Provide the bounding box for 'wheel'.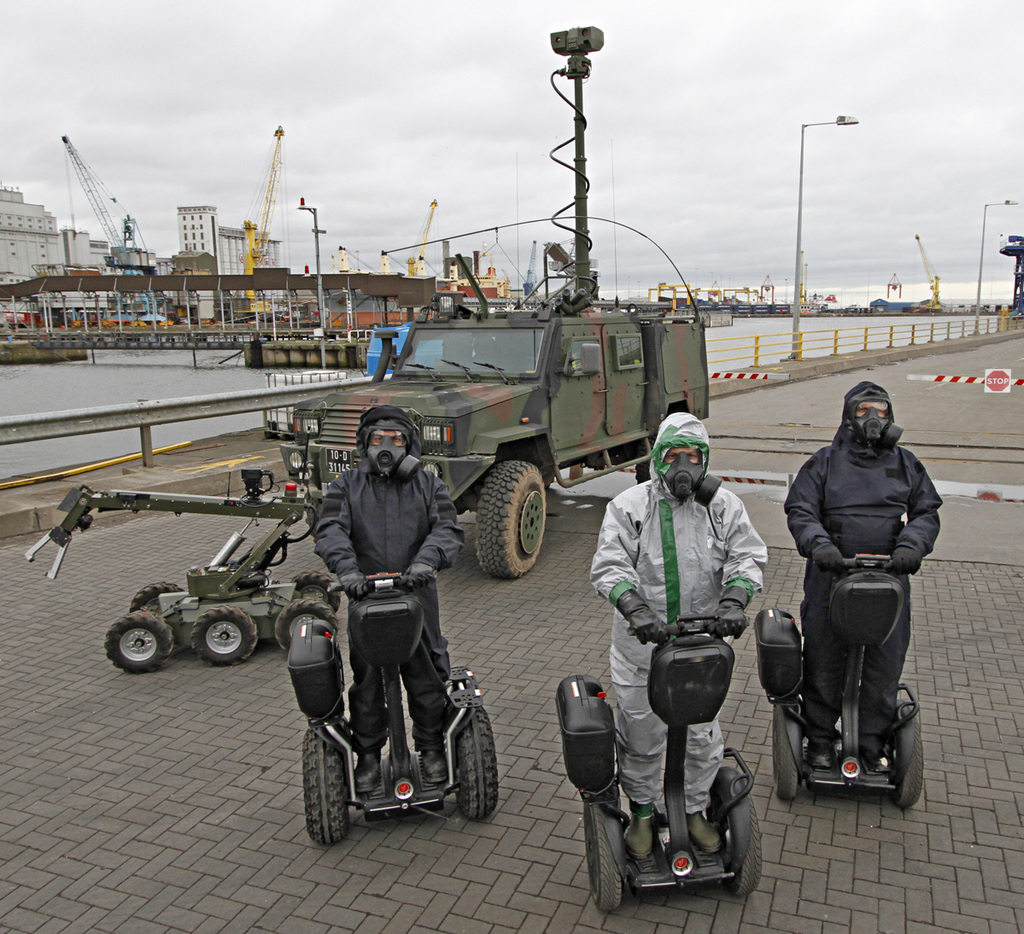
Rect(726, 789, 760, 899).
